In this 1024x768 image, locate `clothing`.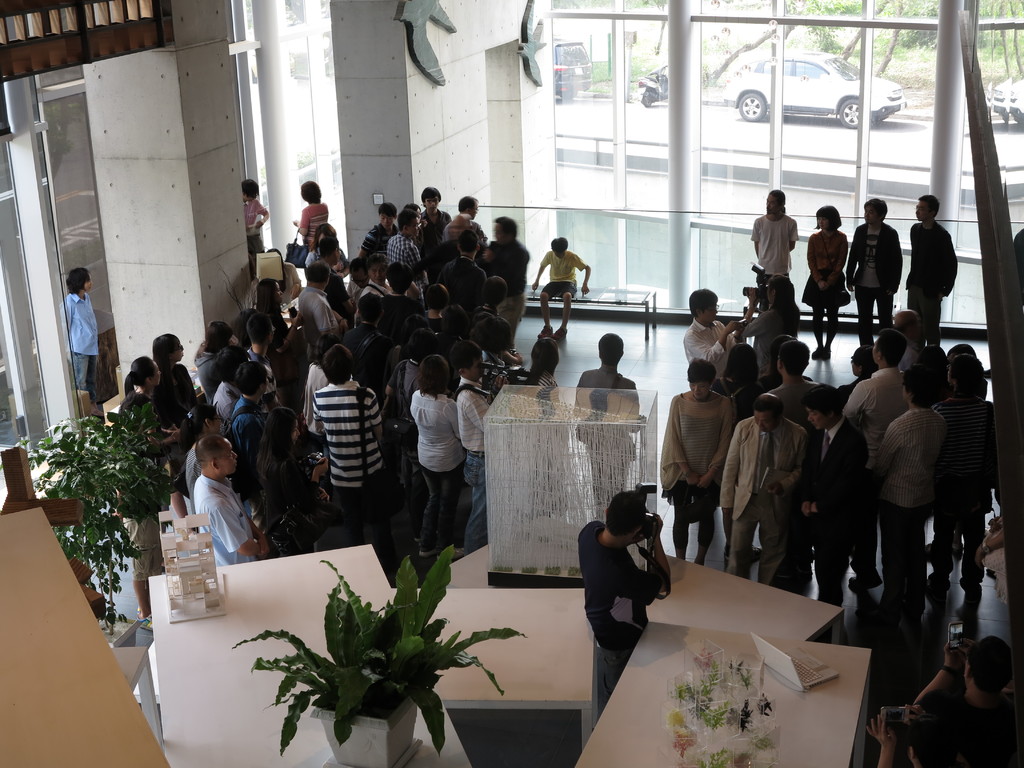
Bounding box: 920/707/1023/767.
